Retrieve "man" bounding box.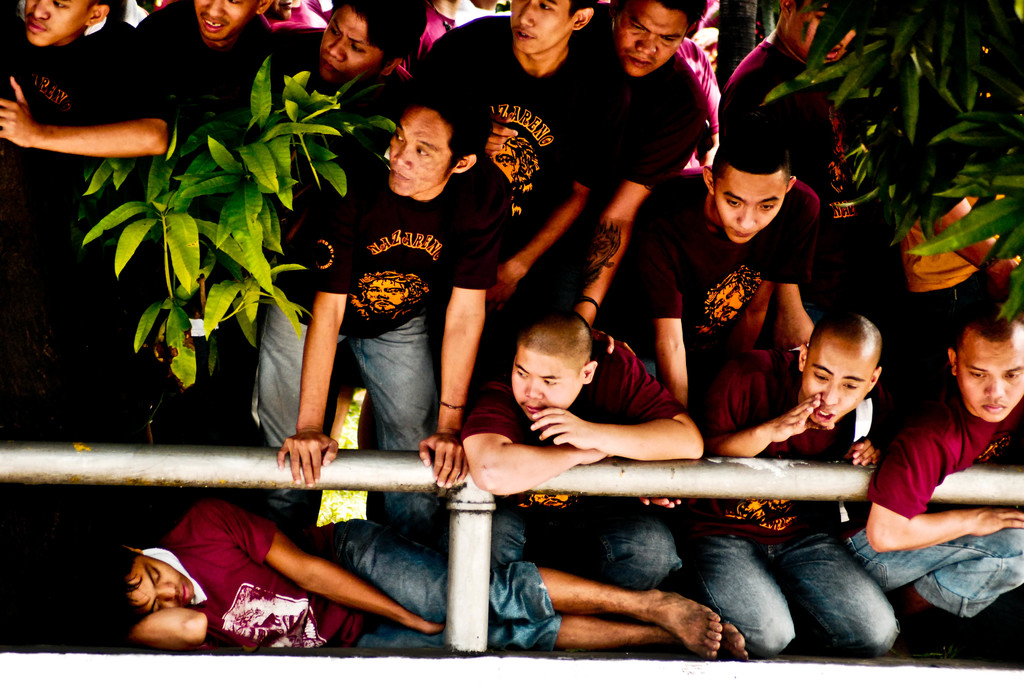
Bounding box: x1=95 y1=498 x2=748 y2=661.
